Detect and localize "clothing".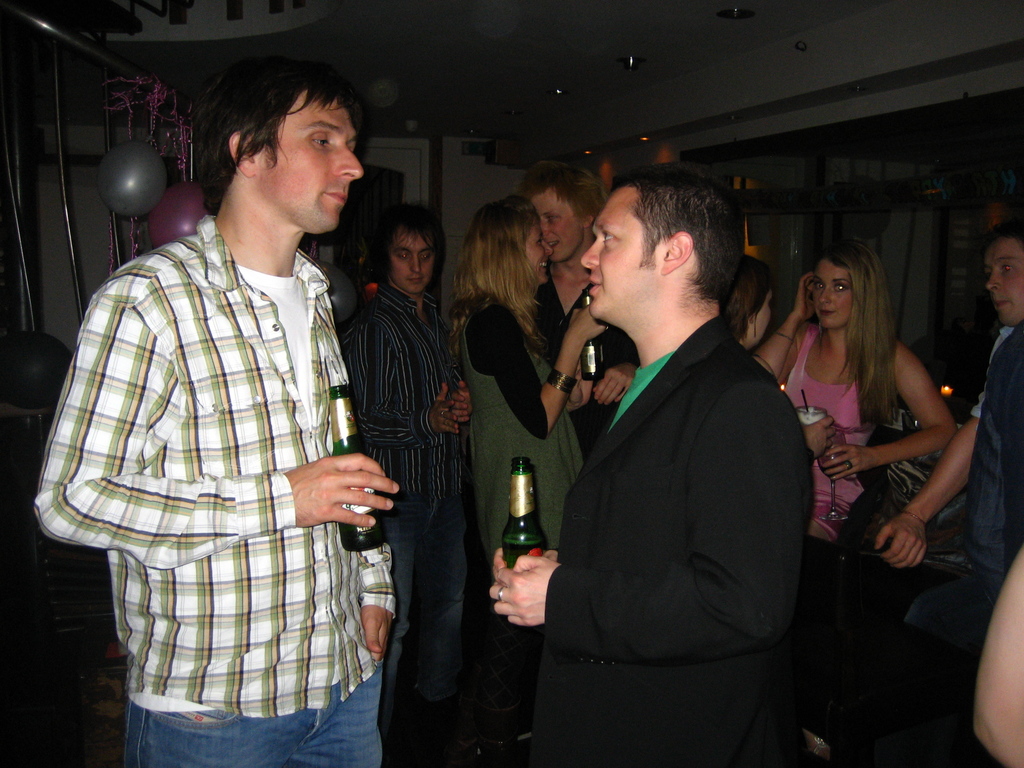
Localized at box=[341, 280, 467, 702].
